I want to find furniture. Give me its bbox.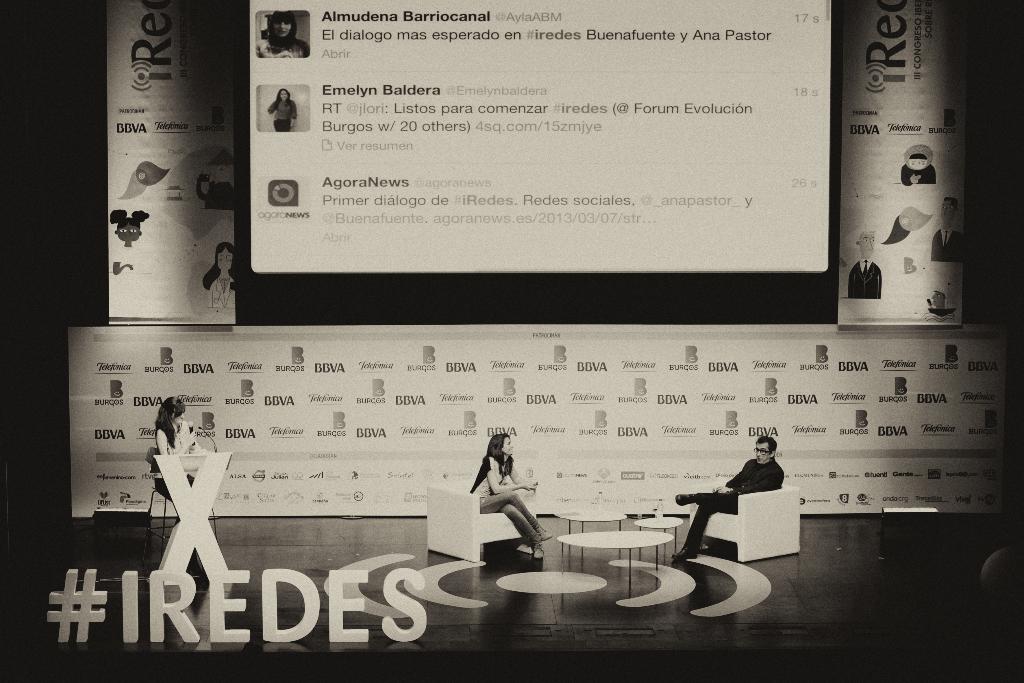
x1=159 y1=495 x2=219 y2=563.
